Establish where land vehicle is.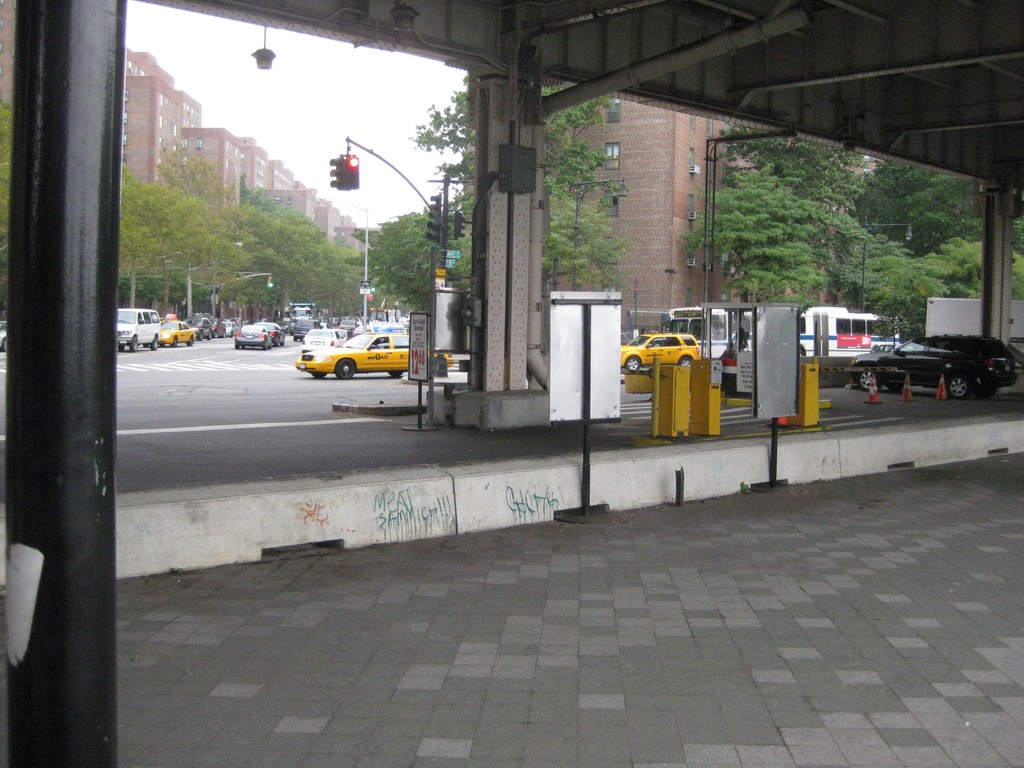
Established at [x1=116, y1=305, x2=160, y2=350].
